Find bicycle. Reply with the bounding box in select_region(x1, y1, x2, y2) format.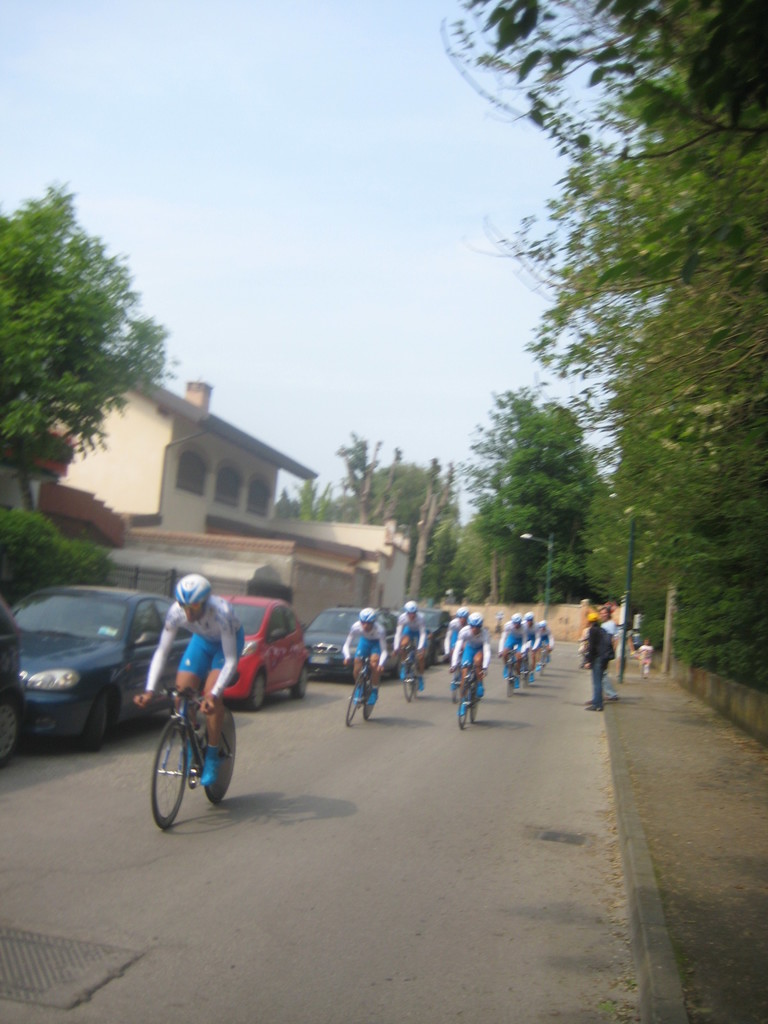
select_region(394, 637, 422, 702).
